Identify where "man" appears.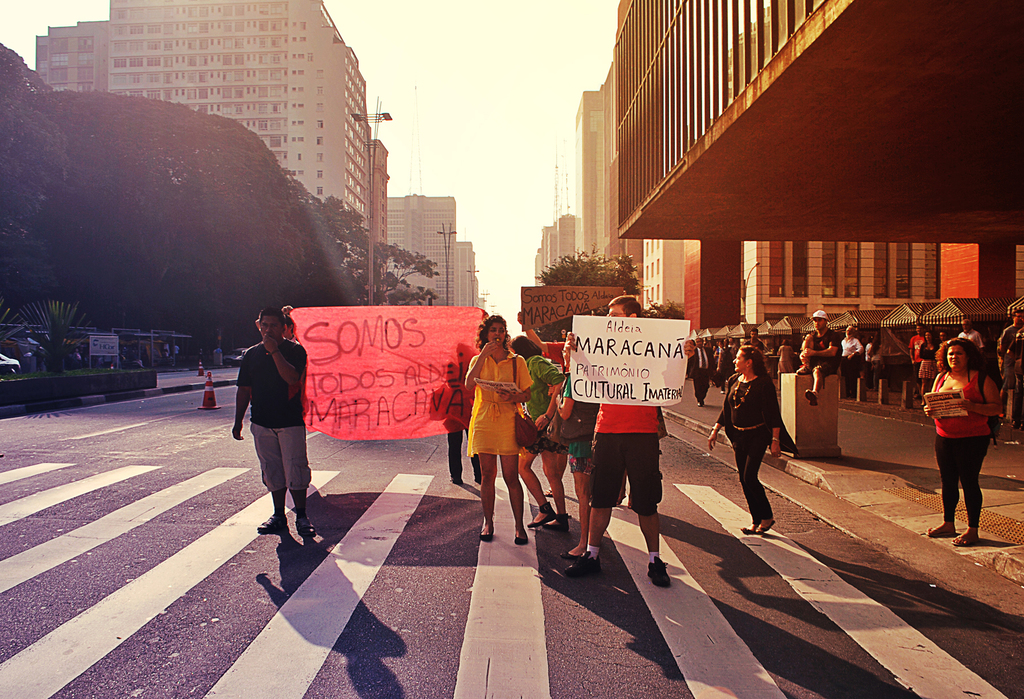
Appears at (x1=995, y1=307, x2=1023, y2=419).
